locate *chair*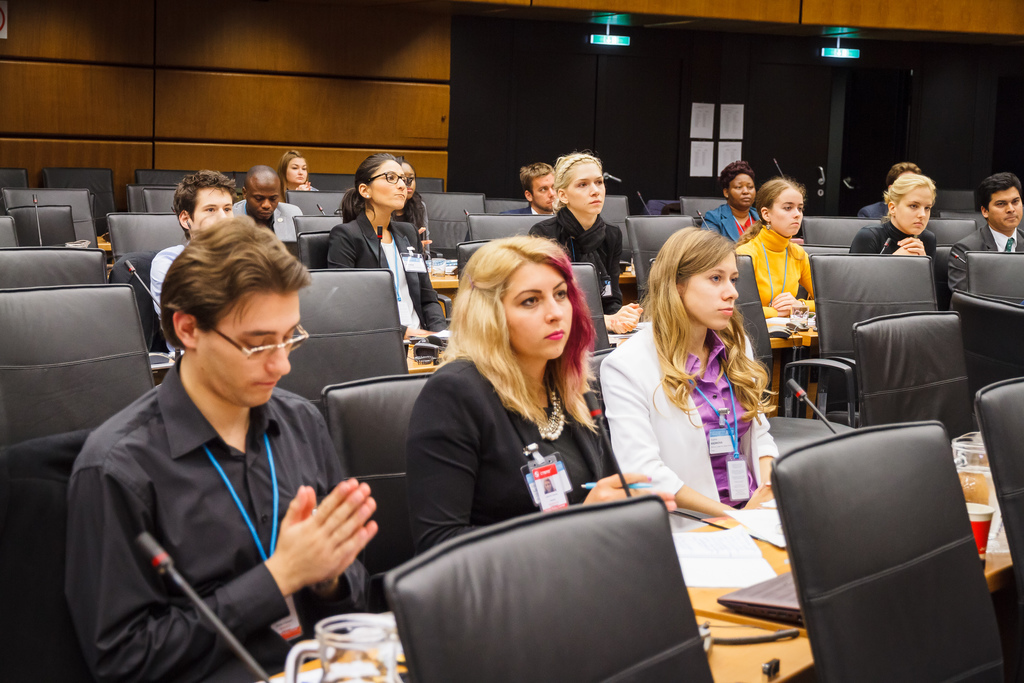
l=0, t=242, r=110, b=286
